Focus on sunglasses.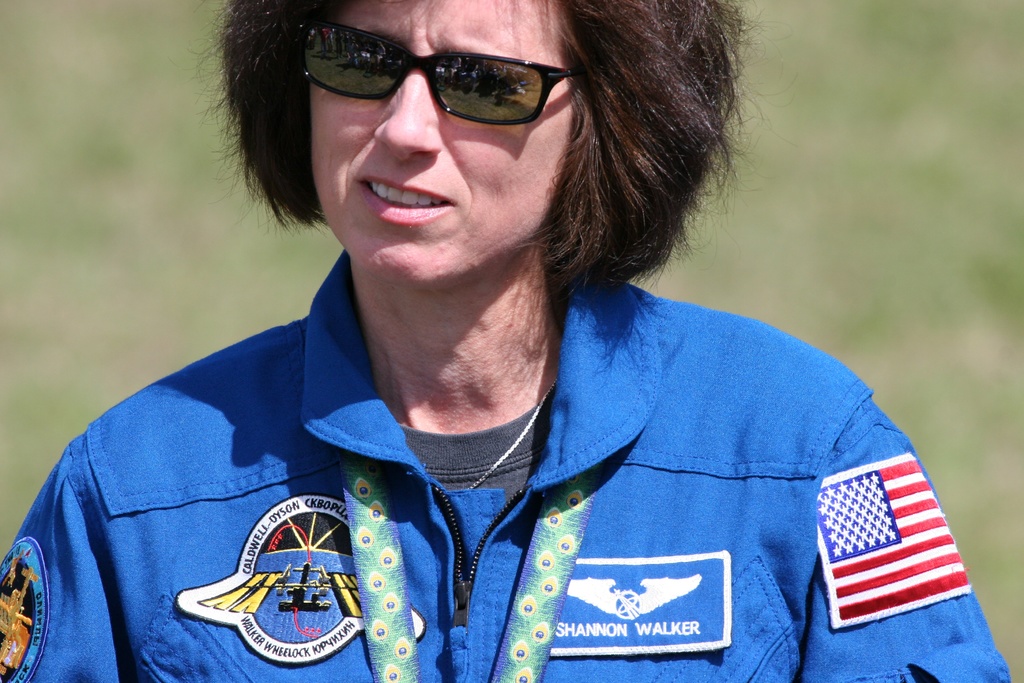
Focused at 301:26:595:129.
